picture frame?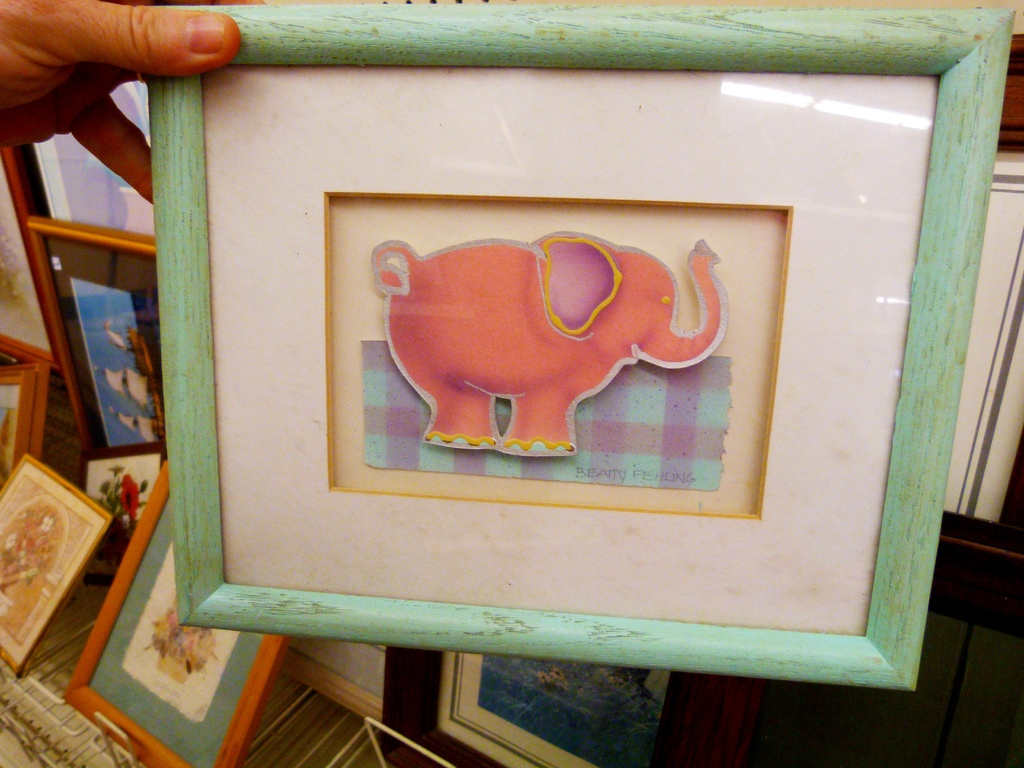
(x1=278, y1=634, x2=385, y2=733)
